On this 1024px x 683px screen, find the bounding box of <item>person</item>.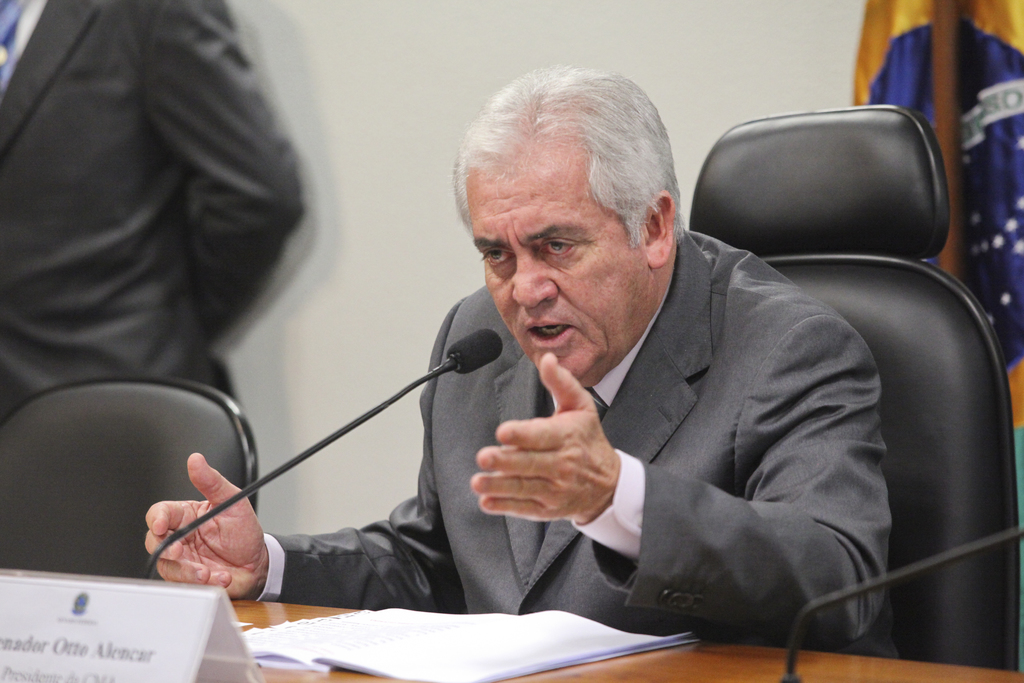
Bounding box: [left=0, top=0, right=304, bottom=428].
